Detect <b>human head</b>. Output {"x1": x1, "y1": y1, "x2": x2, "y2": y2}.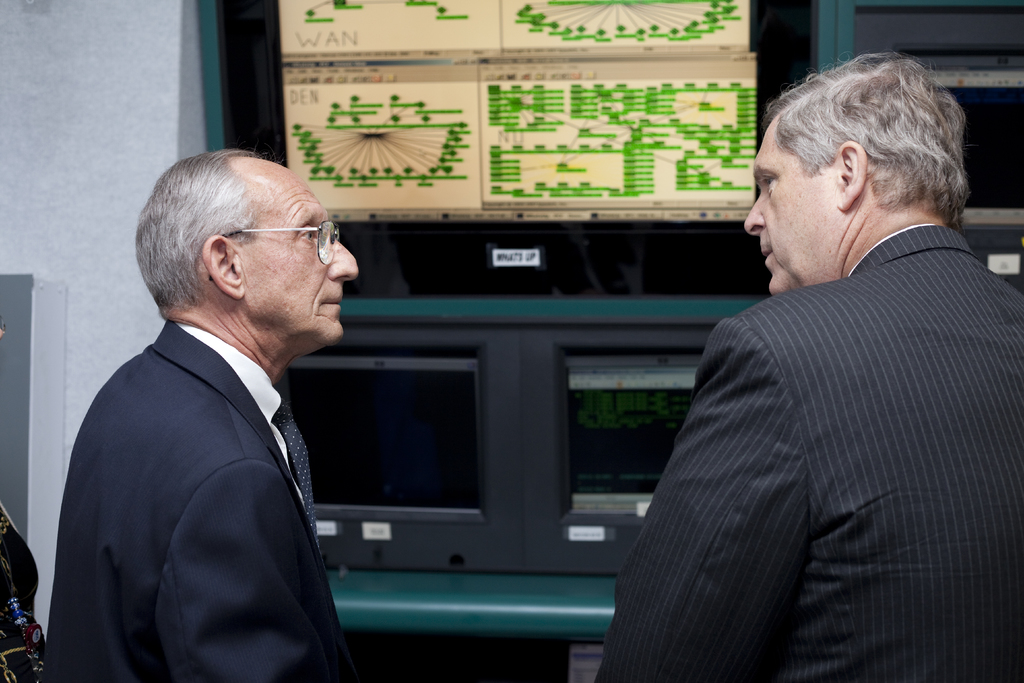
{"x1": 744, "y1": 55, "x2": 970, "y2": 295}.
